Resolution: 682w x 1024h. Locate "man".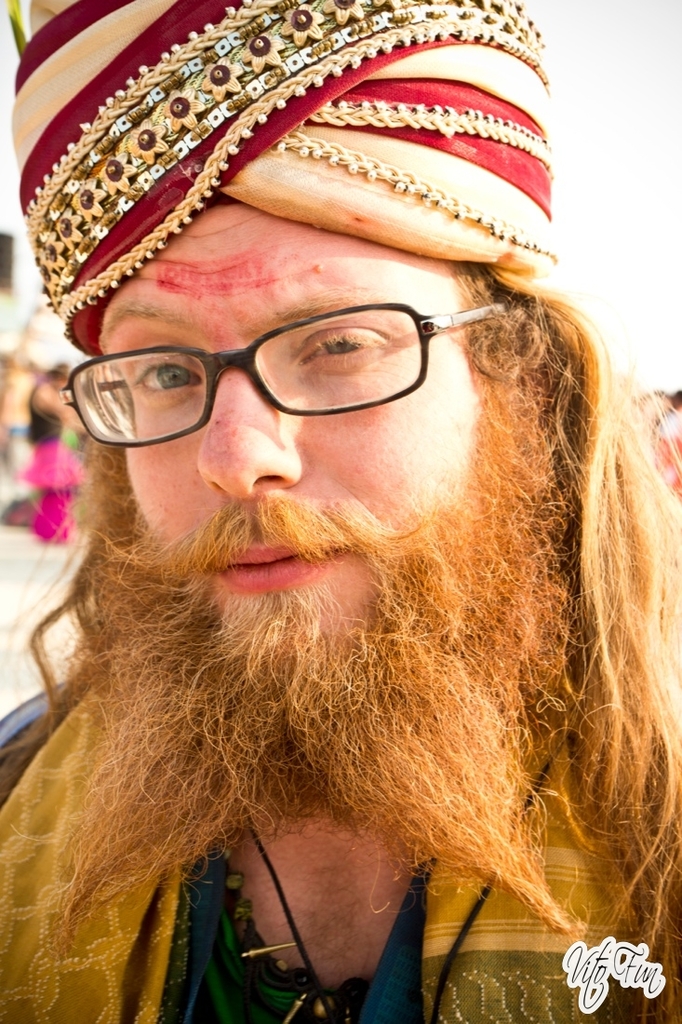
0/19/681/1023.
